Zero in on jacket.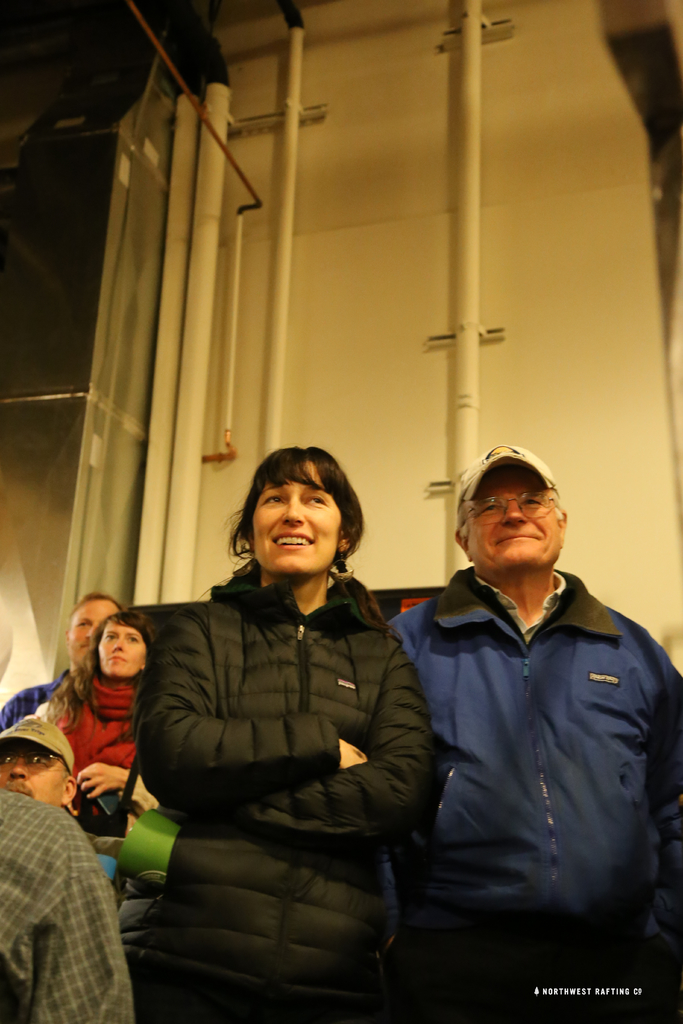
Zeroed in: box(54, 669, 130, 771).
